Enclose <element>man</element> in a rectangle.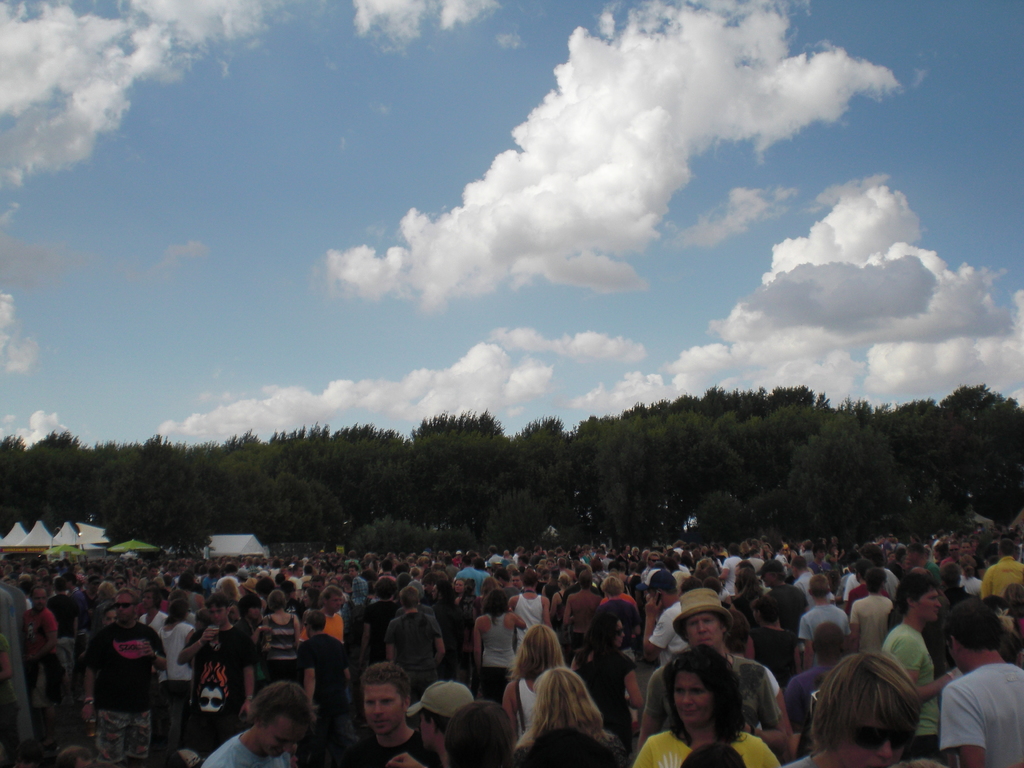
935 596 1023 767.
